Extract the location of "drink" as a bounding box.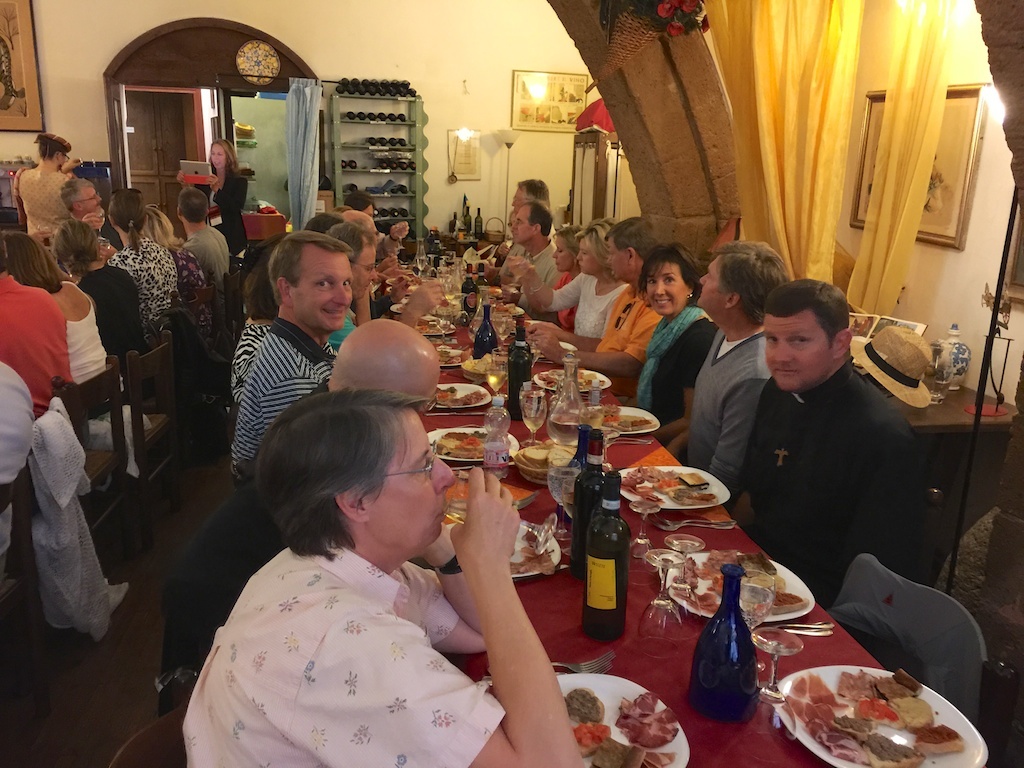
crop(494, 320, 512, 339).
